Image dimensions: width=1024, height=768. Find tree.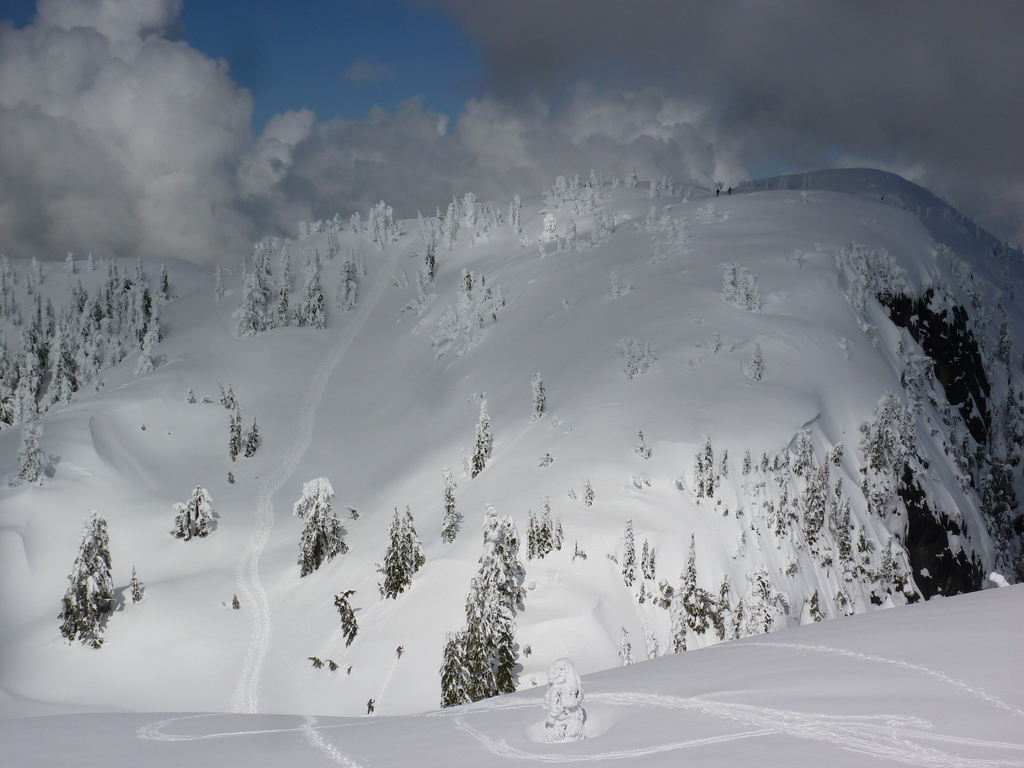
836,495,863,566.
